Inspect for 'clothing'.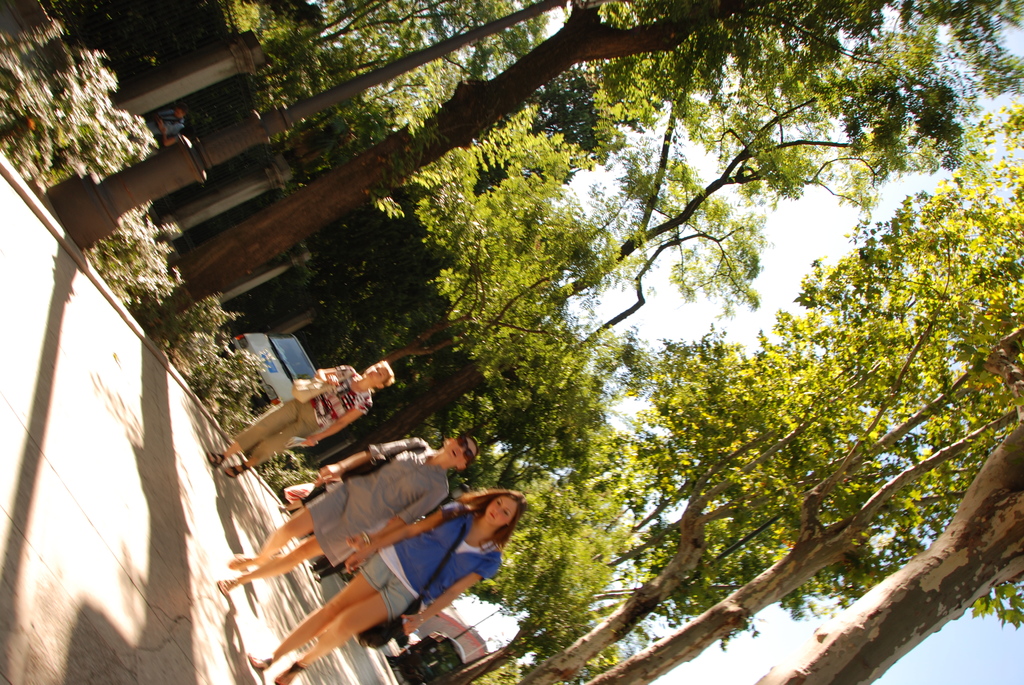
Inspection: Rect(358, 501, 501, 622).
